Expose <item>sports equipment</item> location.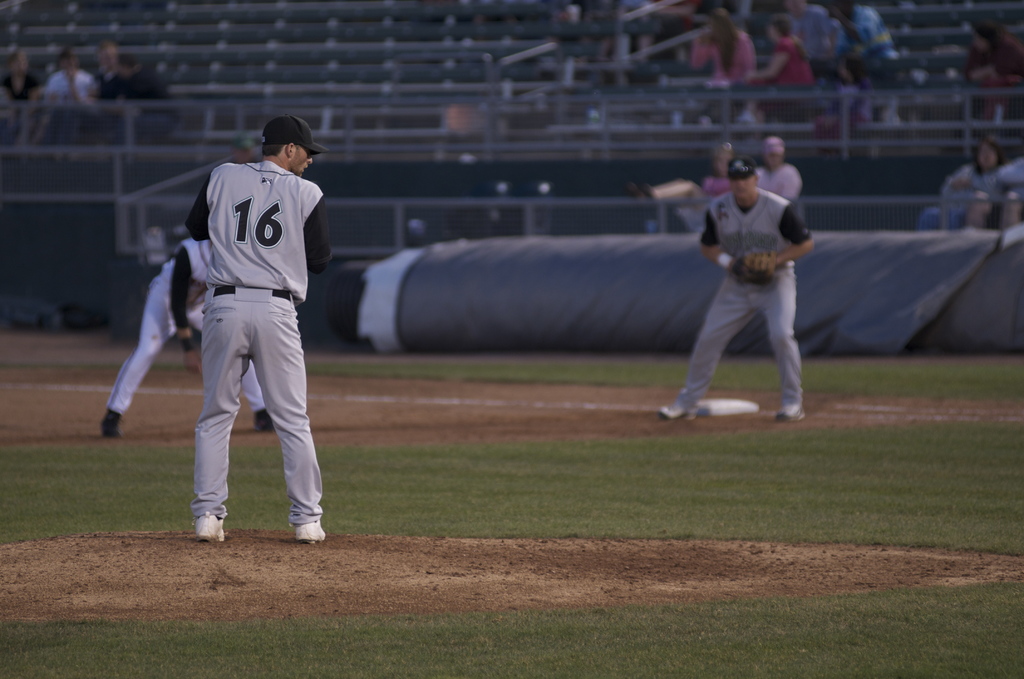
Exposed at Rect(743, 251, 771, 279).
